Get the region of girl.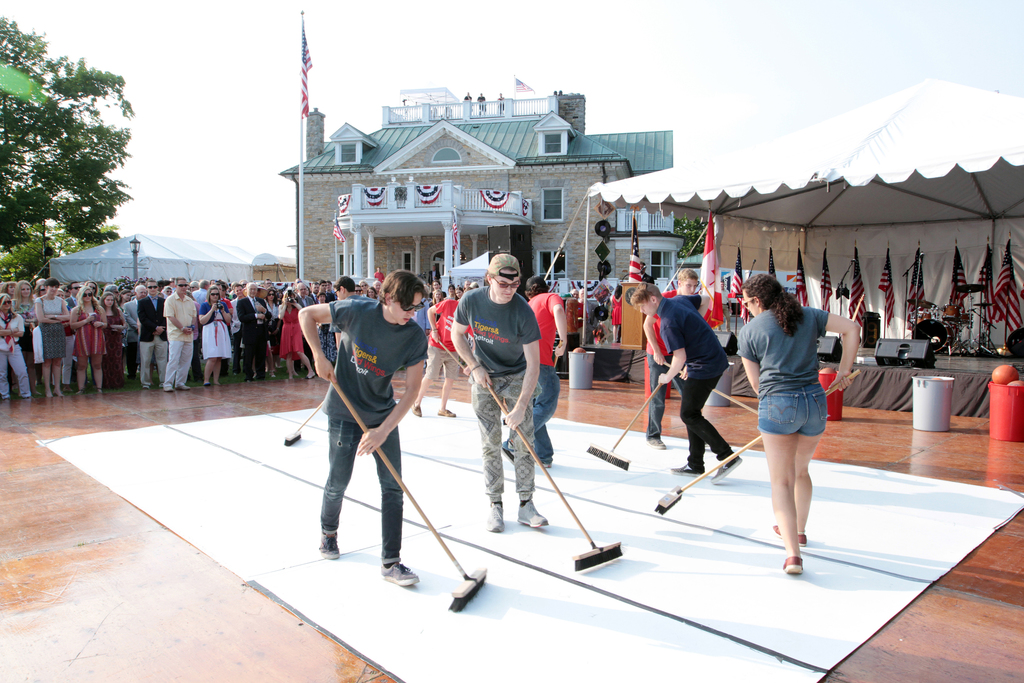
35/273/68/396.
